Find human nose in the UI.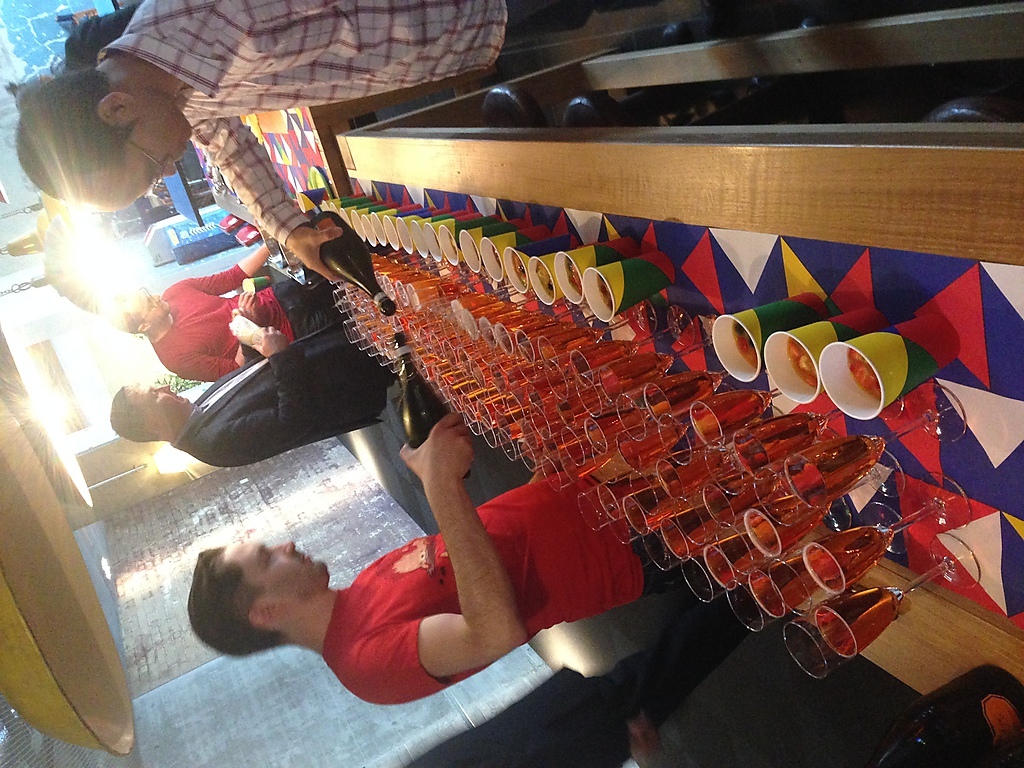
UI element at x1=150 y1=295 x2=158 y2=301.
